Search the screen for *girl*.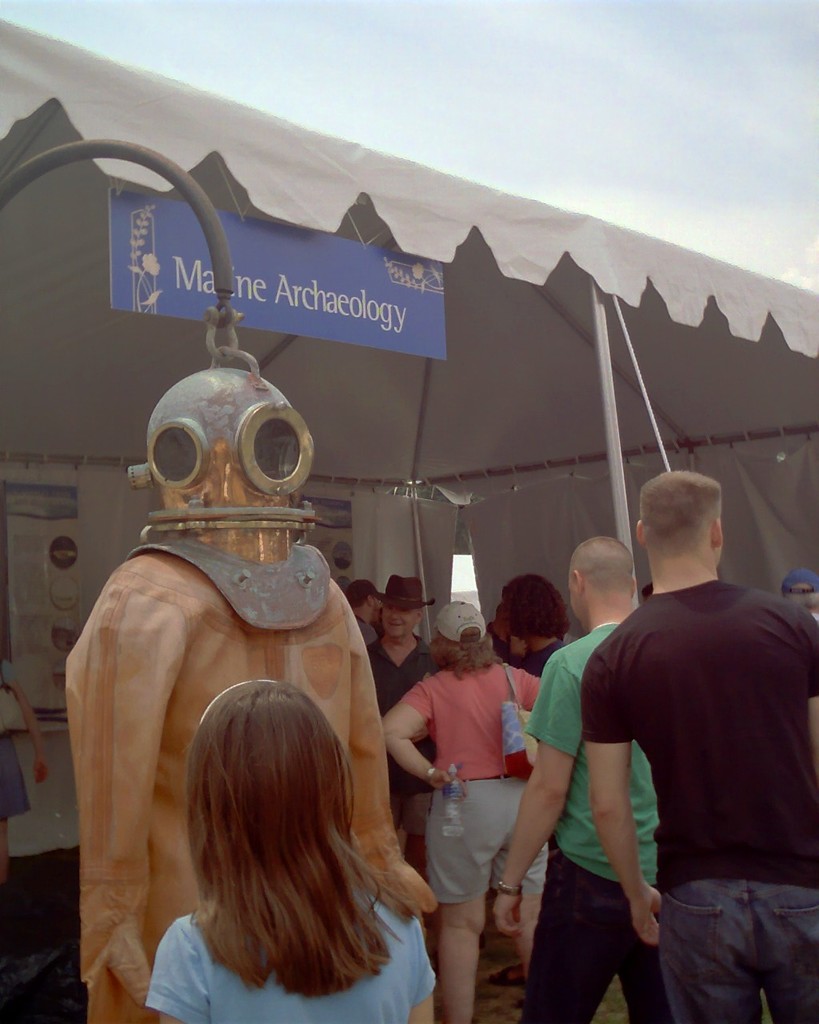
Found at rect(146, 682, 437, 1023).
